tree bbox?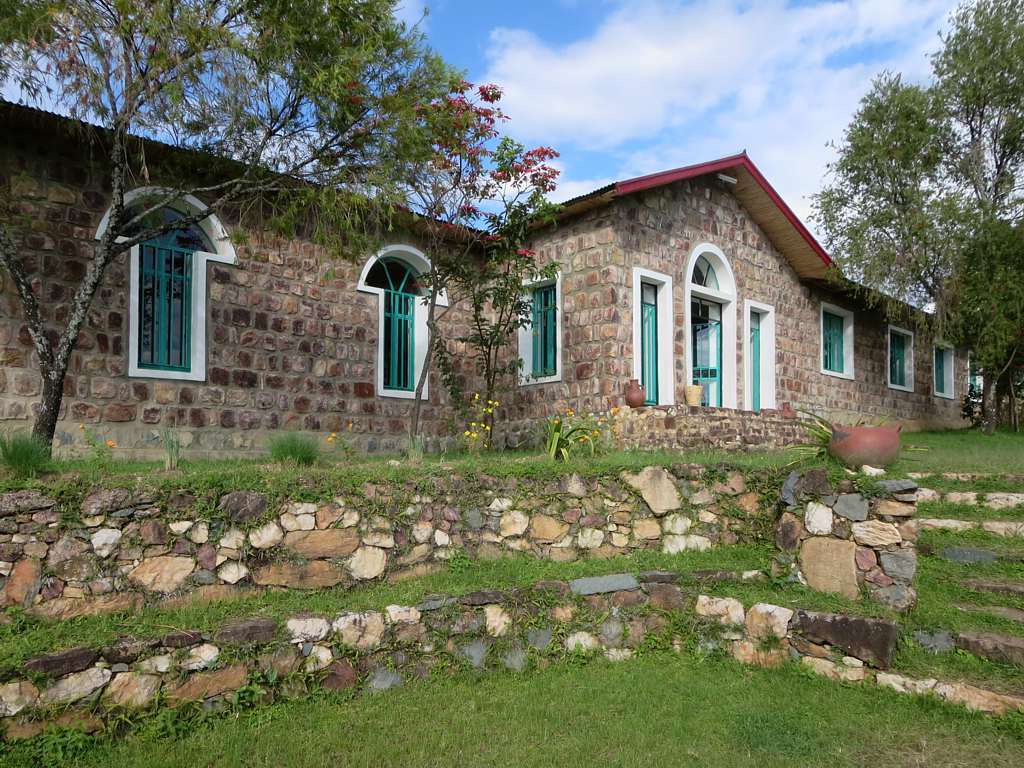
{"x1": 0, "y1": 0, "x2": 492, "y2": 463}
